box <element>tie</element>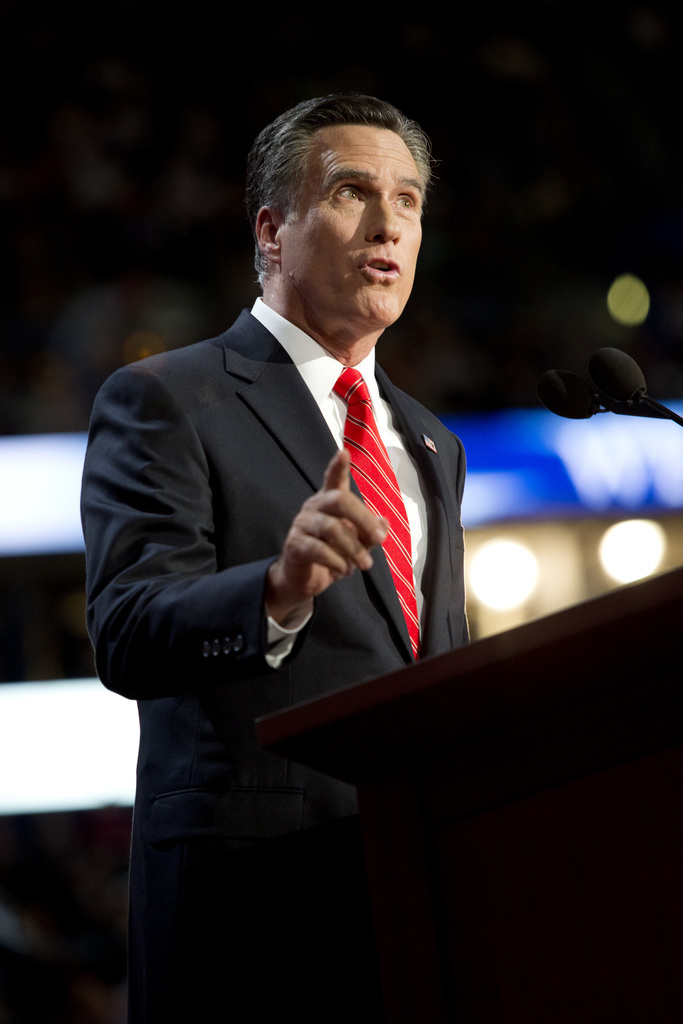
l=331, t=368, r=422, b=665
